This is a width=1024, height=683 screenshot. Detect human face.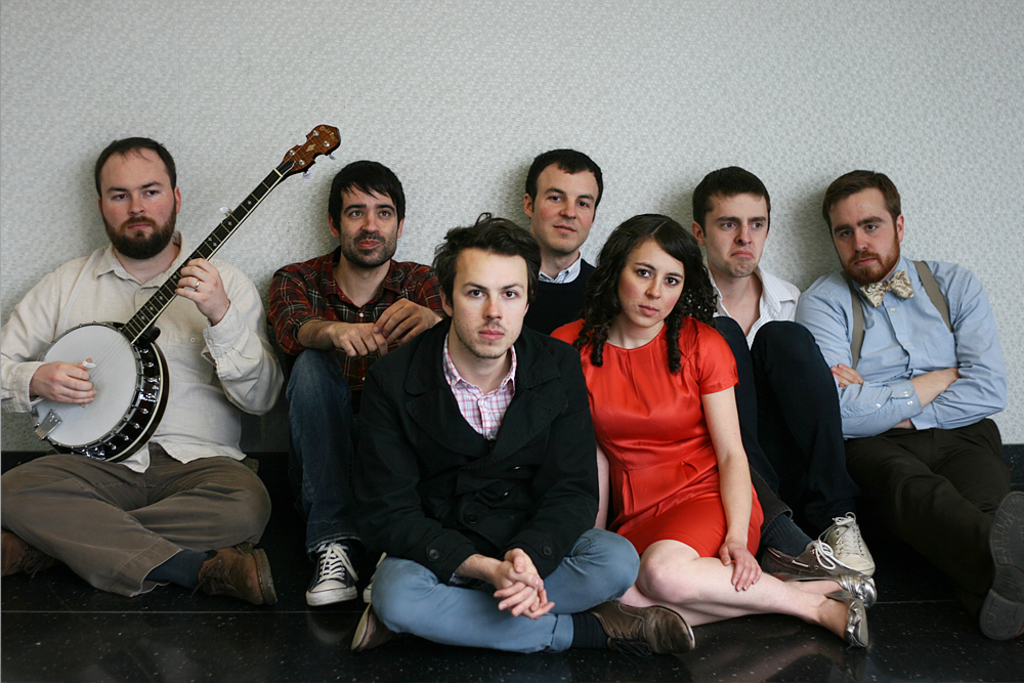
[left=618, top=238, right=686, bottom=328].
